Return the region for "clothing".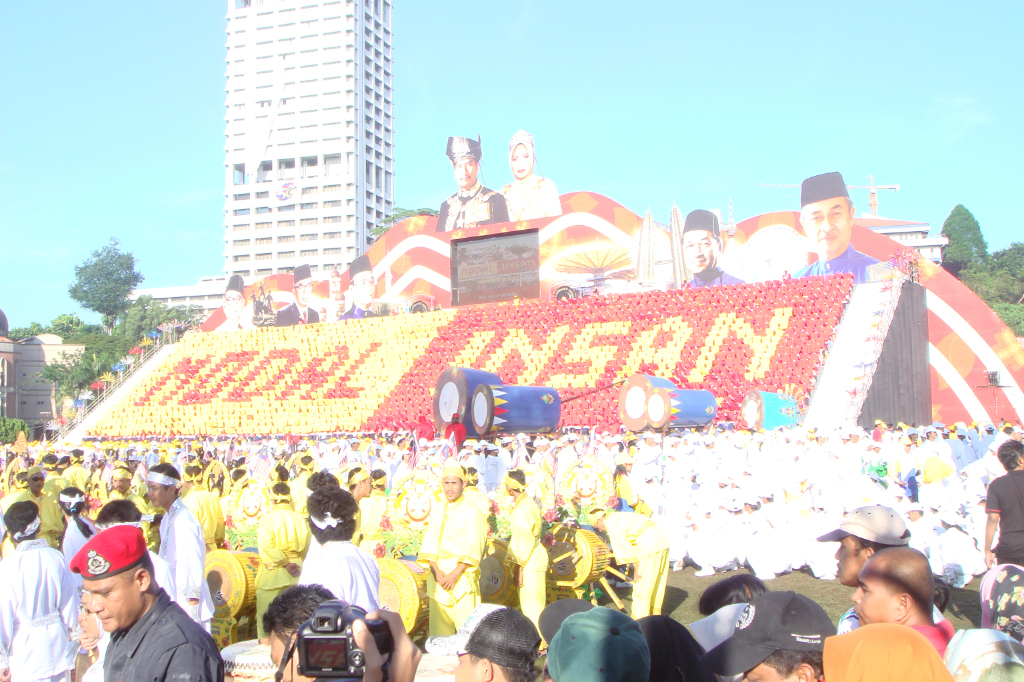
415 499 487 642.
